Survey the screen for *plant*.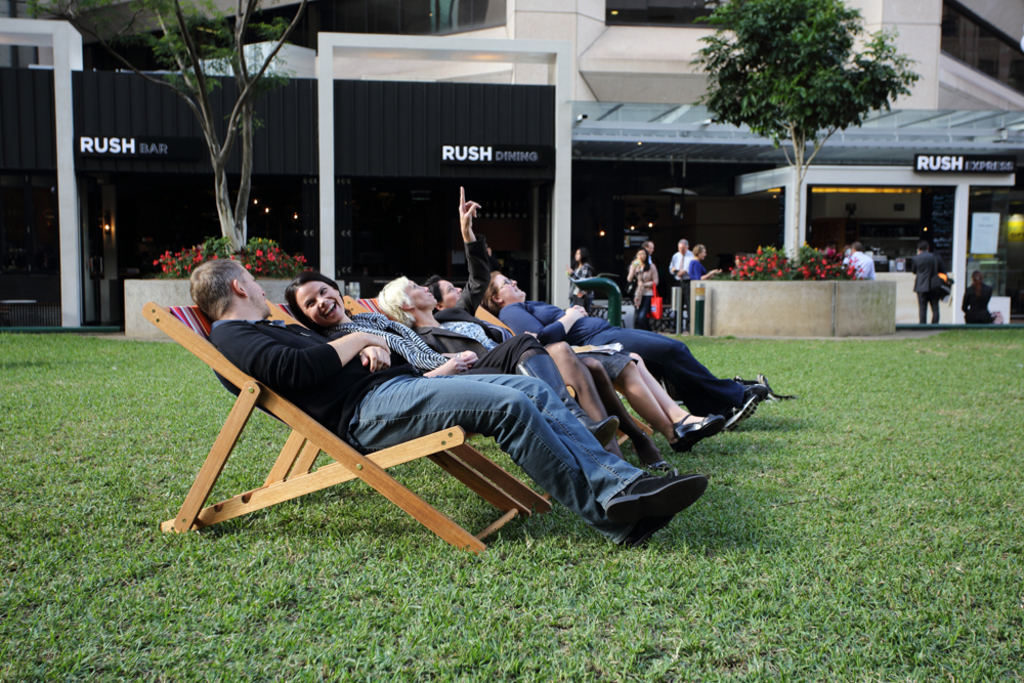
Survey found: region(154, 231, 302, 279).
